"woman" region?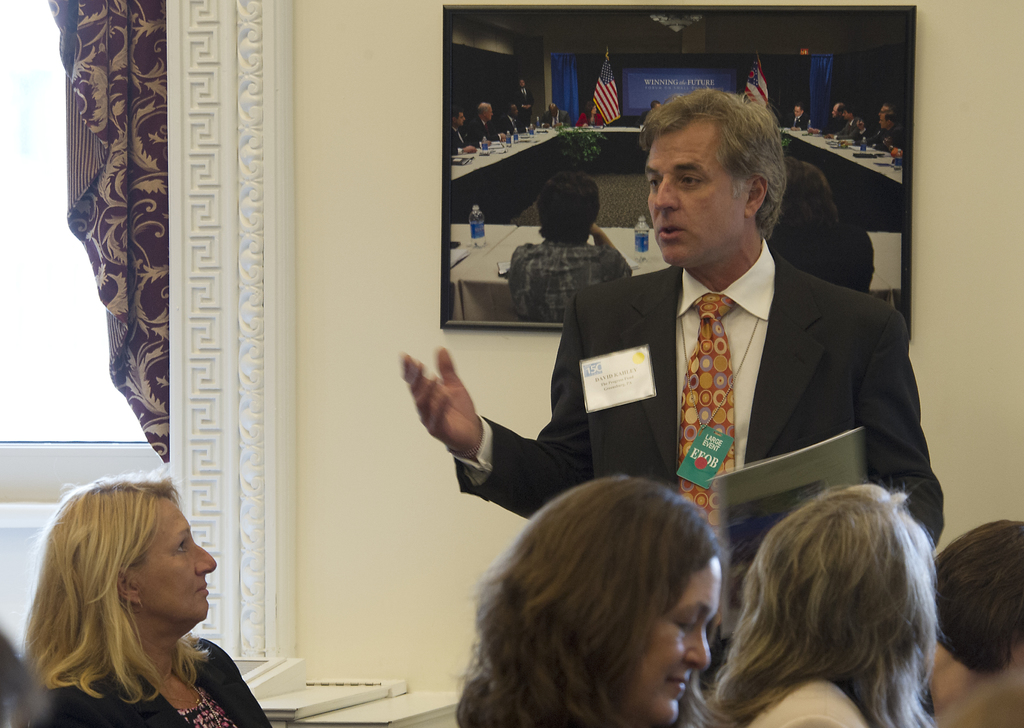
<bbox>715, 484, 948, 727</bbox>
